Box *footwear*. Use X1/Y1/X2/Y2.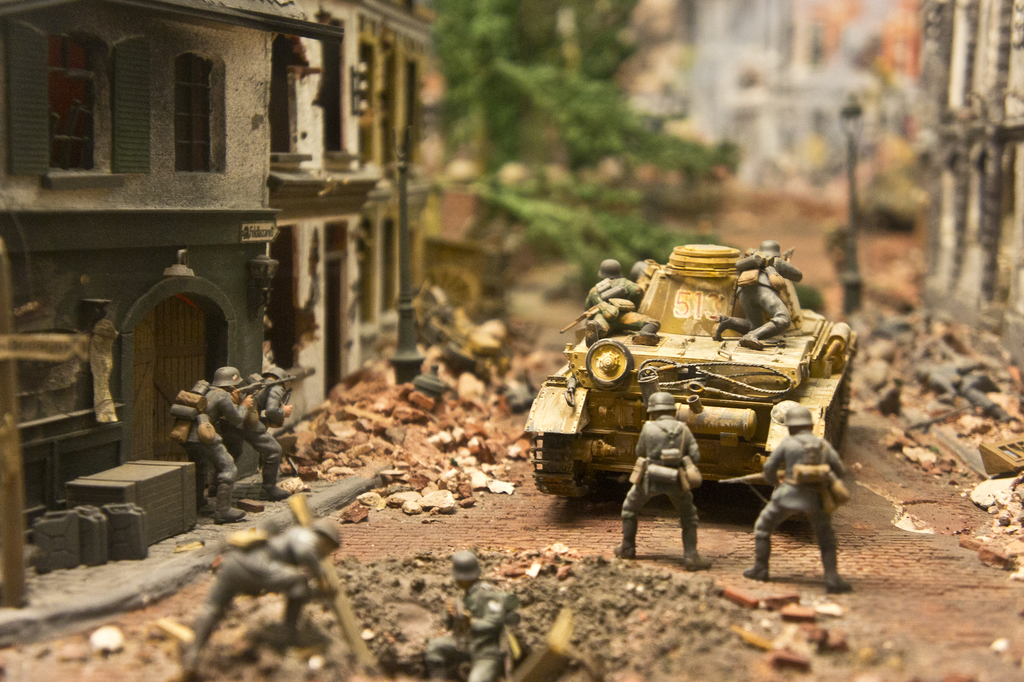
739/319/782/352.
